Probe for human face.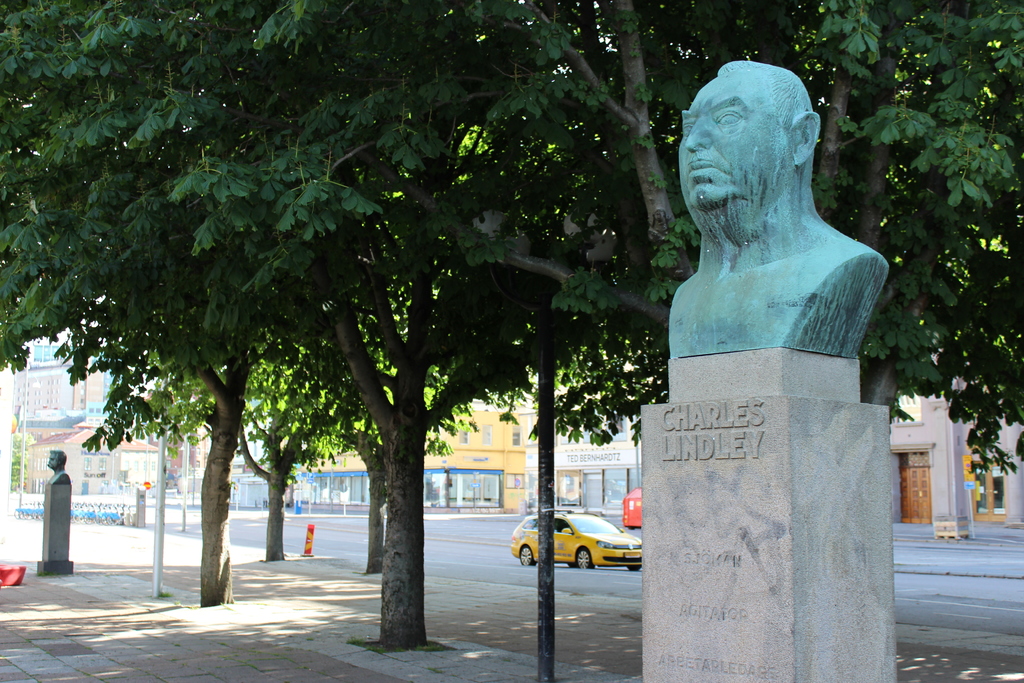
Probe result: x1=42, y1=446, x2=59, y2=470.
